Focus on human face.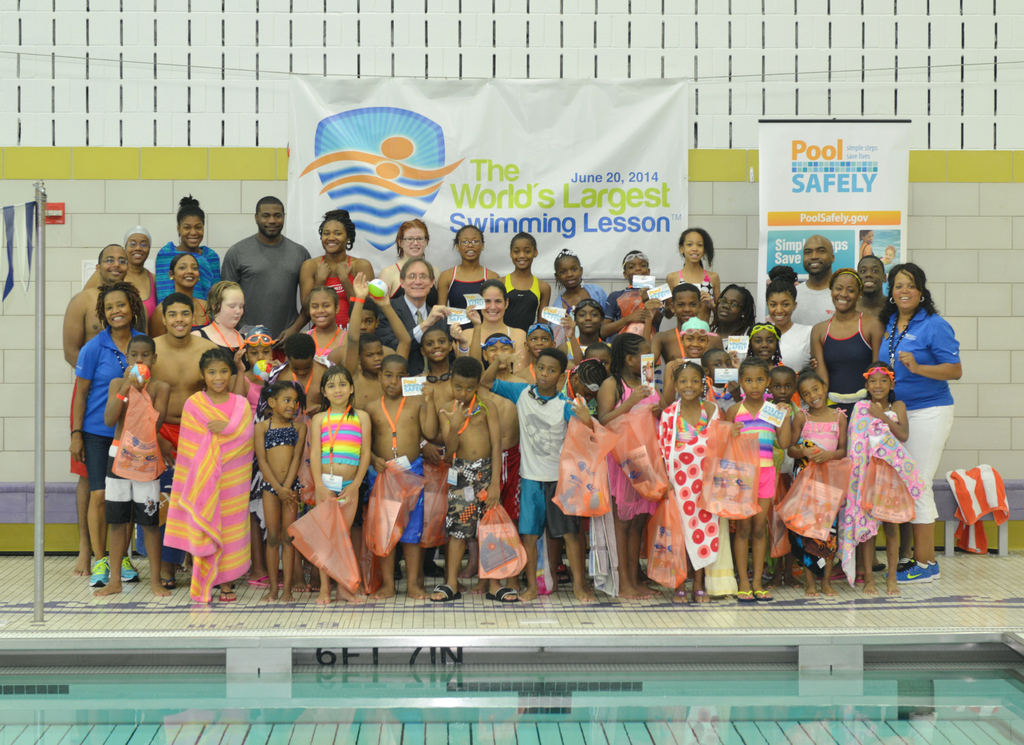
Focused at bbox(321, 216, 346, 257).
